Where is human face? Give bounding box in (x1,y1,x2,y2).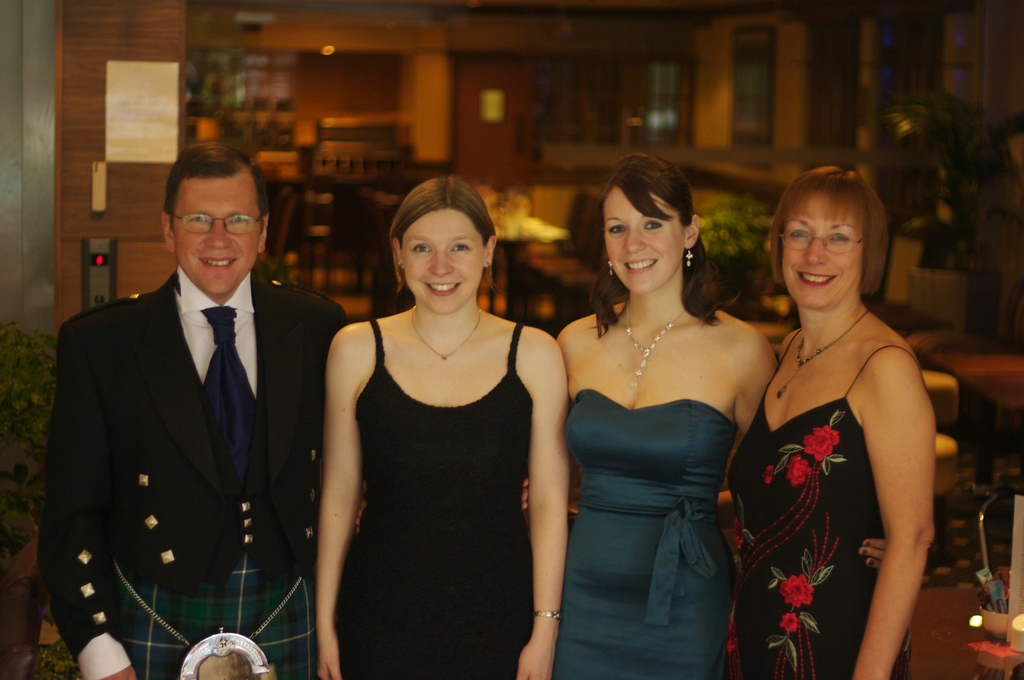
(604,187,686,295).
